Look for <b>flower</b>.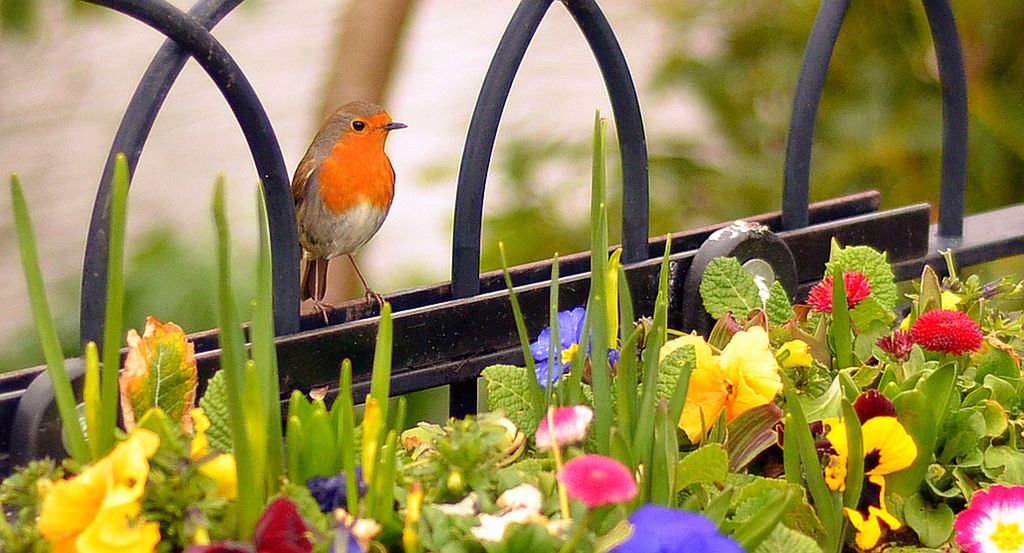
Found: [954,479,1023,552].
